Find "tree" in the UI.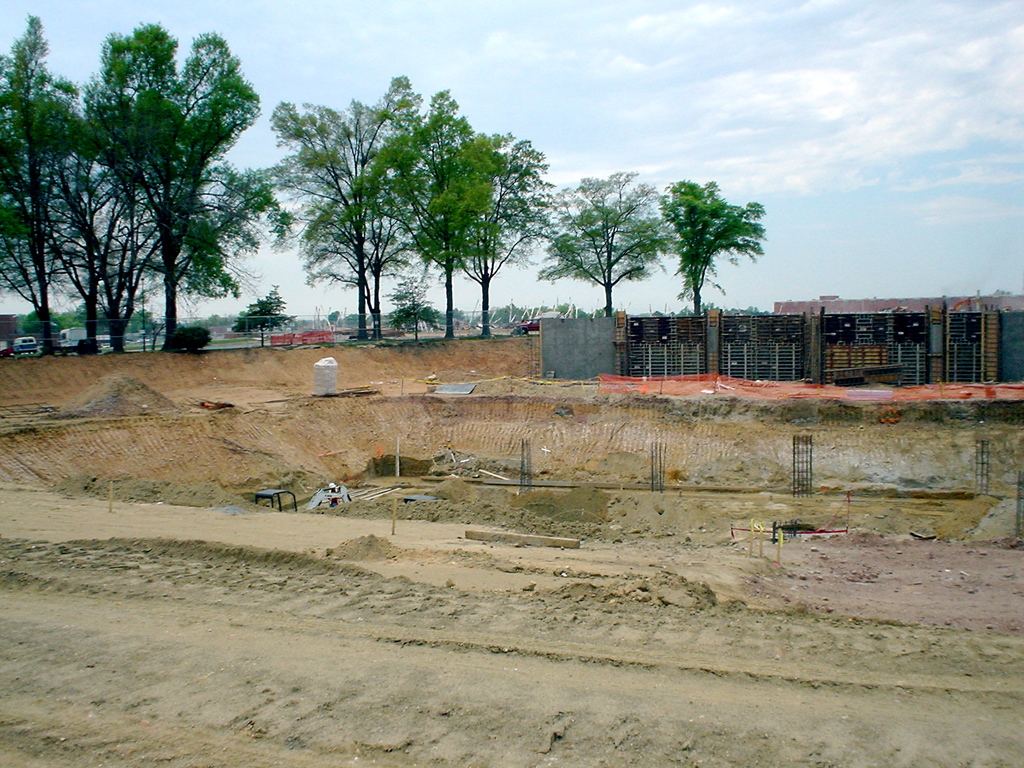
UI element at detection(658, 163, 760, 321).
